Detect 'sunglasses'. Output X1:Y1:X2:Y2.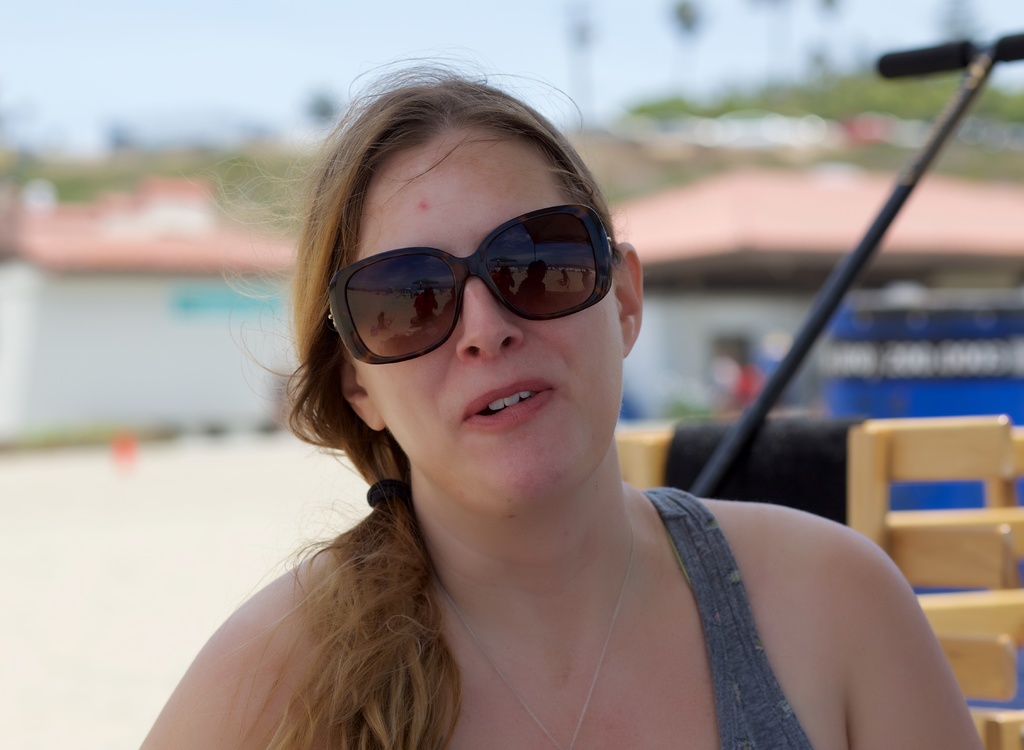
329:207:614:367.
